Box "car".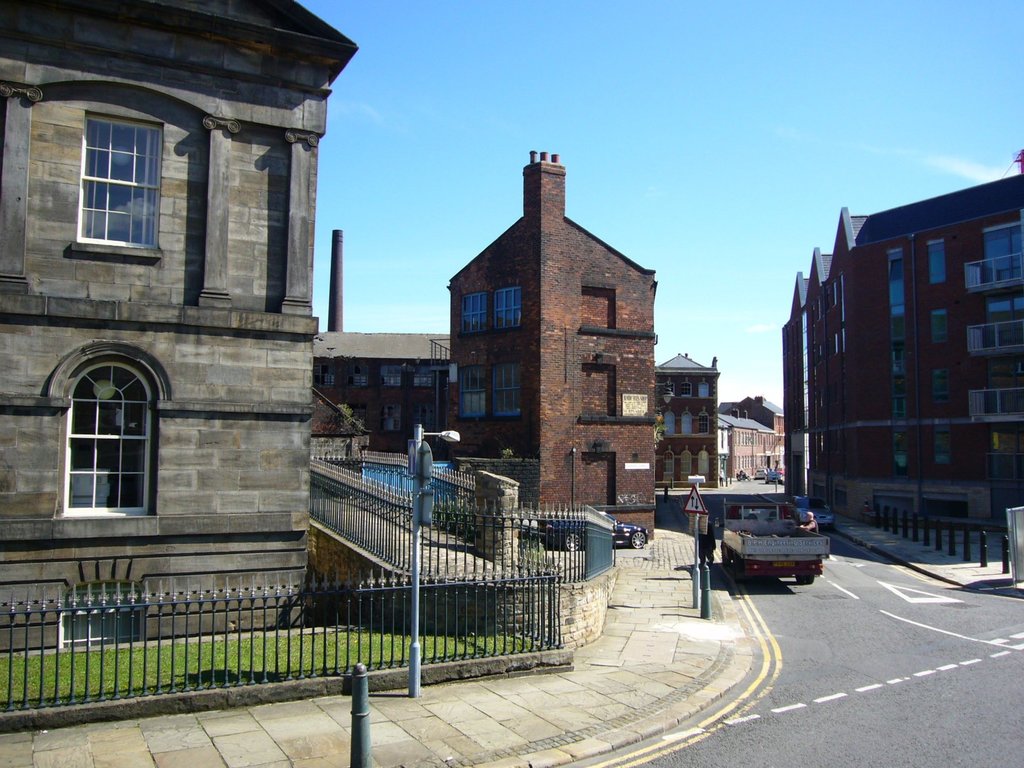
detection(765, 469, 783, 484).
